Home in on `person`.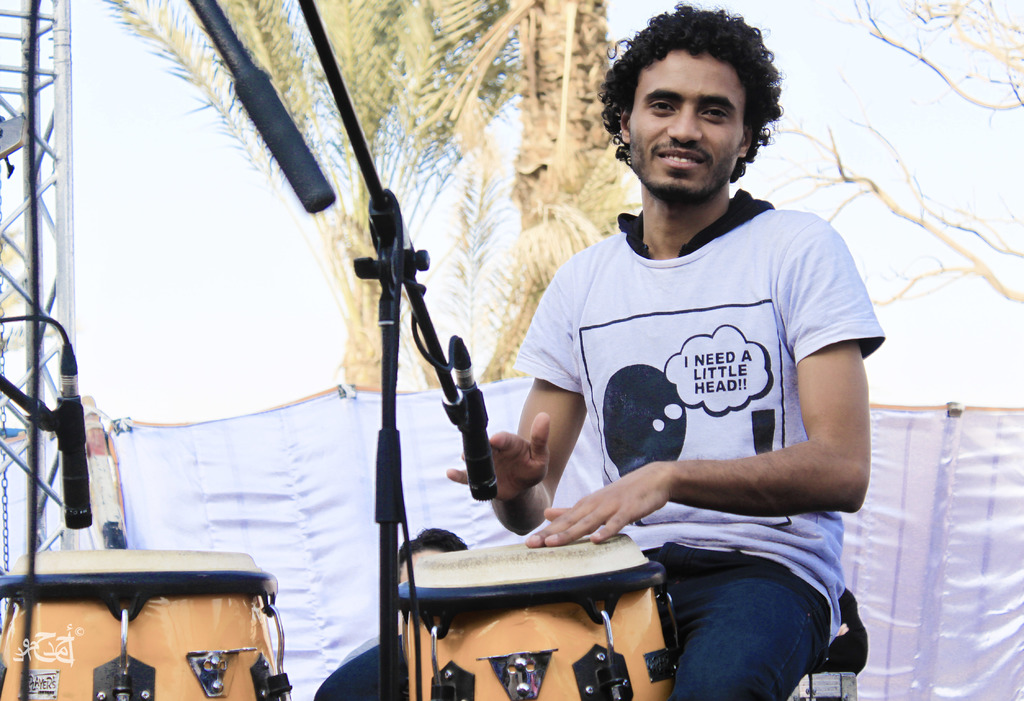
Homed in at Rect(317, 522, 470, 700).
